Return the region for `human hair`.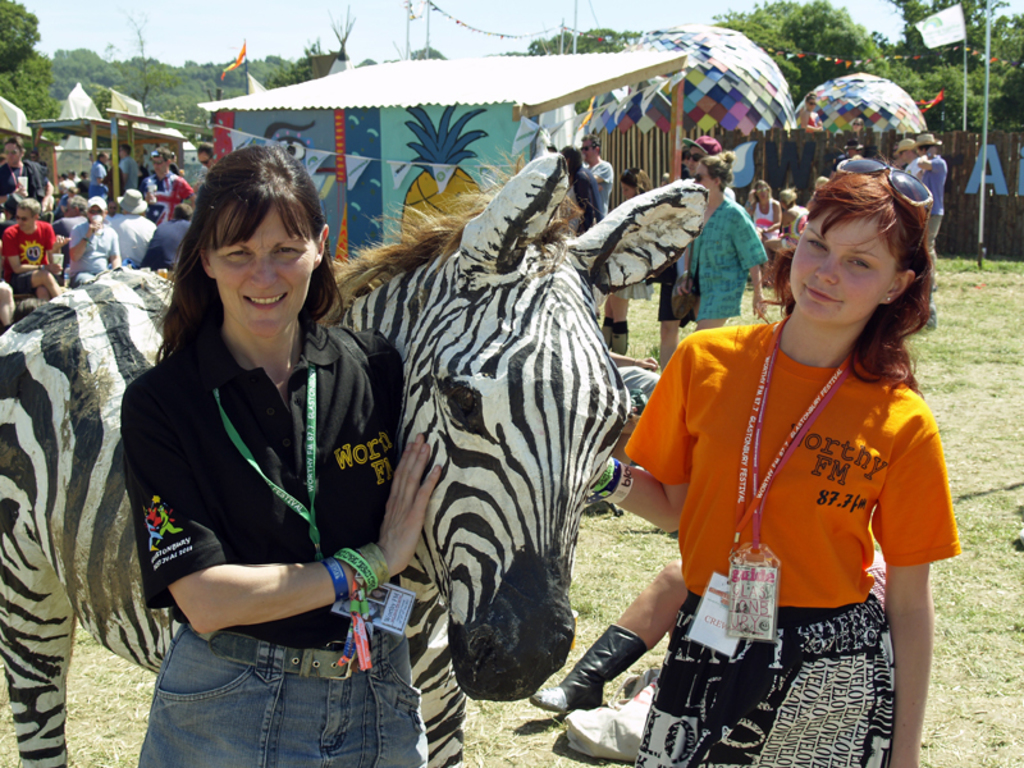
bbox=(1, 134, 27, 155).
